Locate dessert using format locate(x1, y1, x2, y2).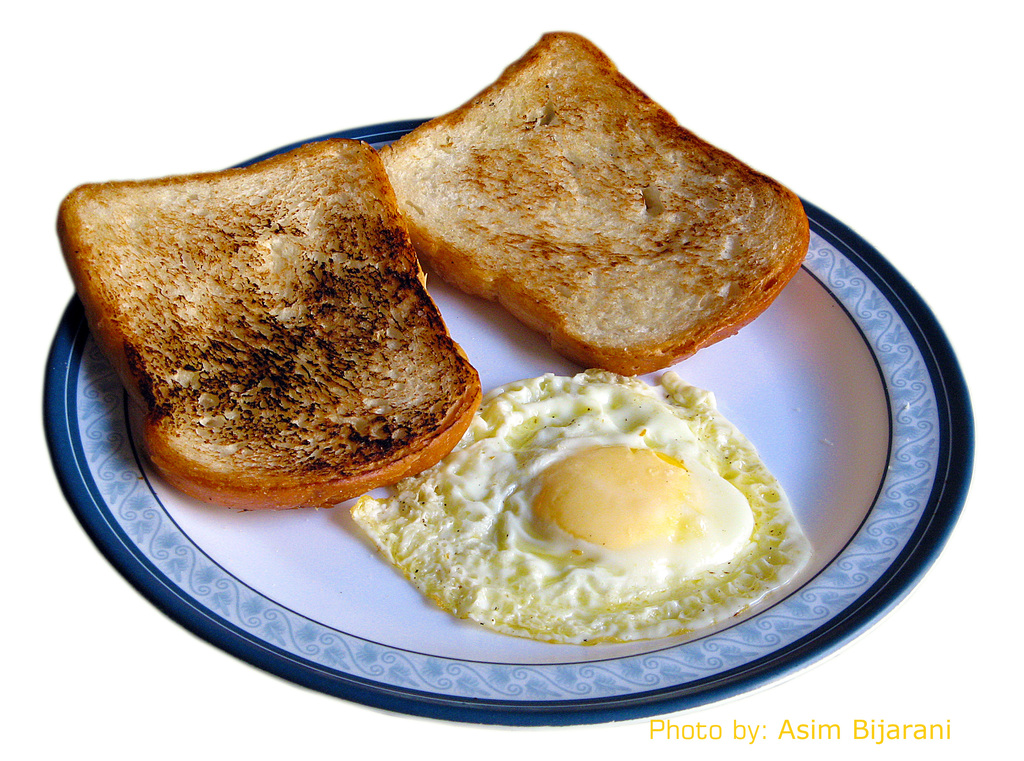
locate(49, 138, 482, 516).
